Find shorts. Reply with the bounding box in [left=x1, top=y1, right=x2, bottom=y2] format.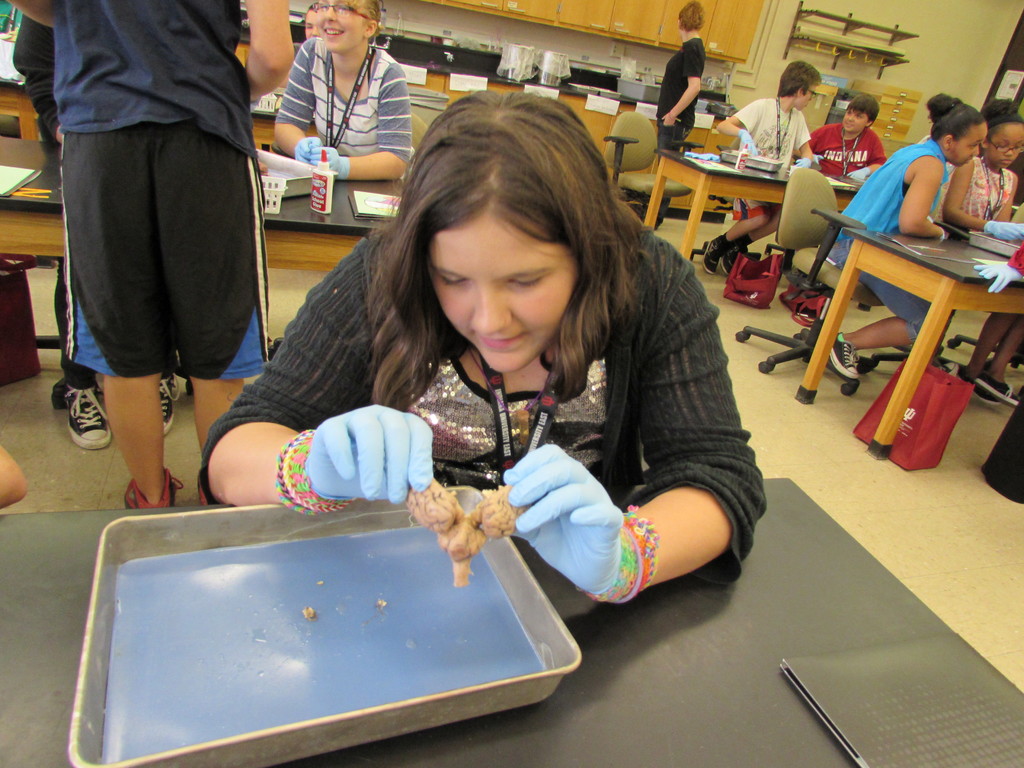
[left=727, top=190, right=785, bottom=225].
